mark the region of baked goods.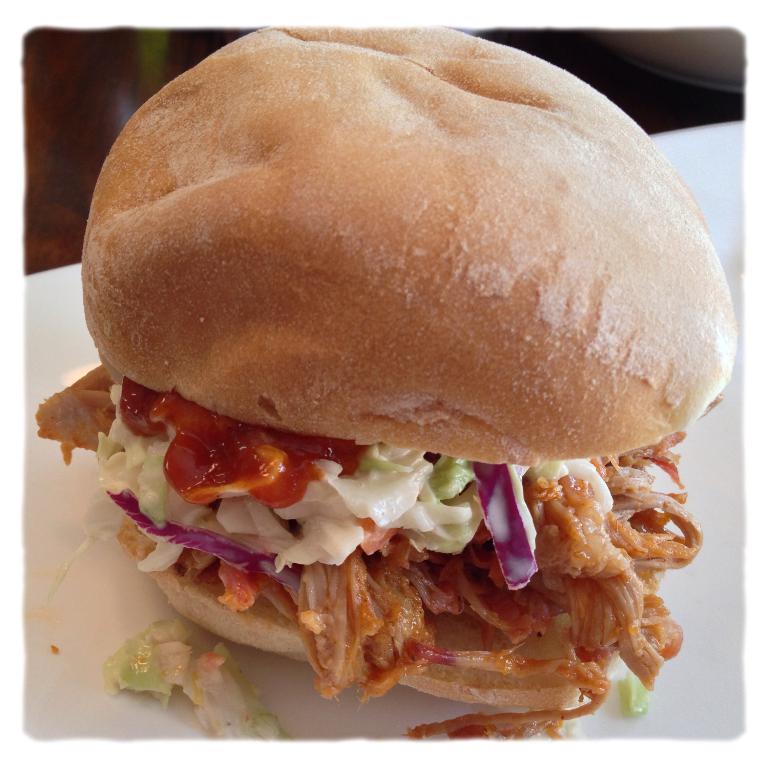
Region: BBox(36, 22, 738, 715).
